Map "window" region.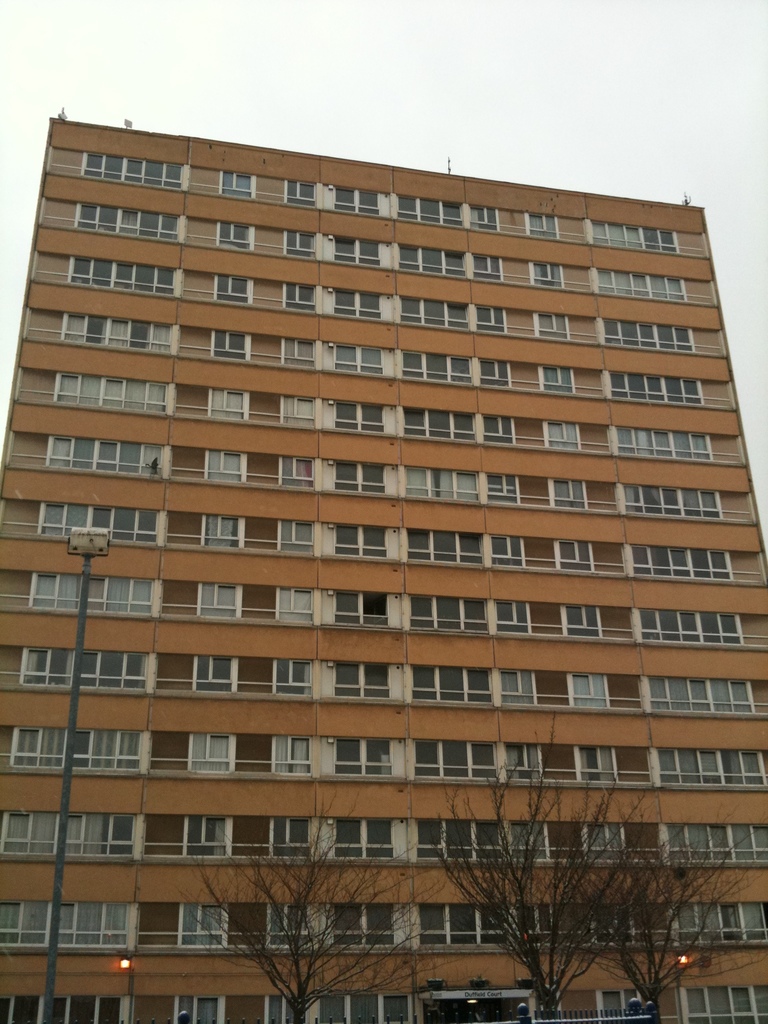
Mapped to locate(78, 151, 181, 188).
